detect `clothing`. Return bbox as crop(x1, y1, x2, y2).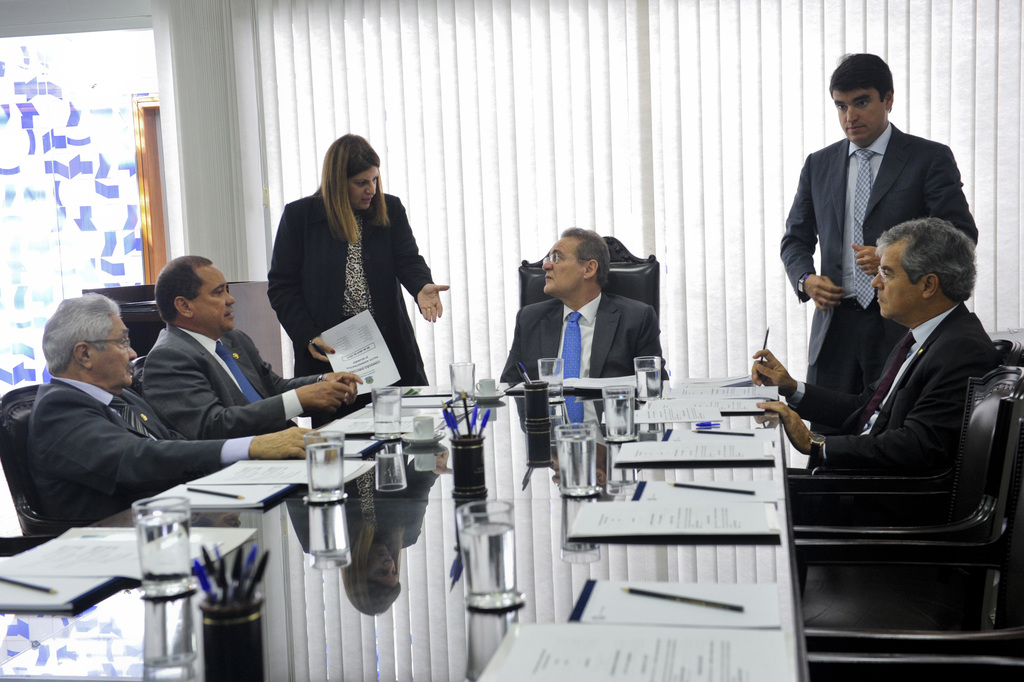
crop(816, 298, 999, 479).
